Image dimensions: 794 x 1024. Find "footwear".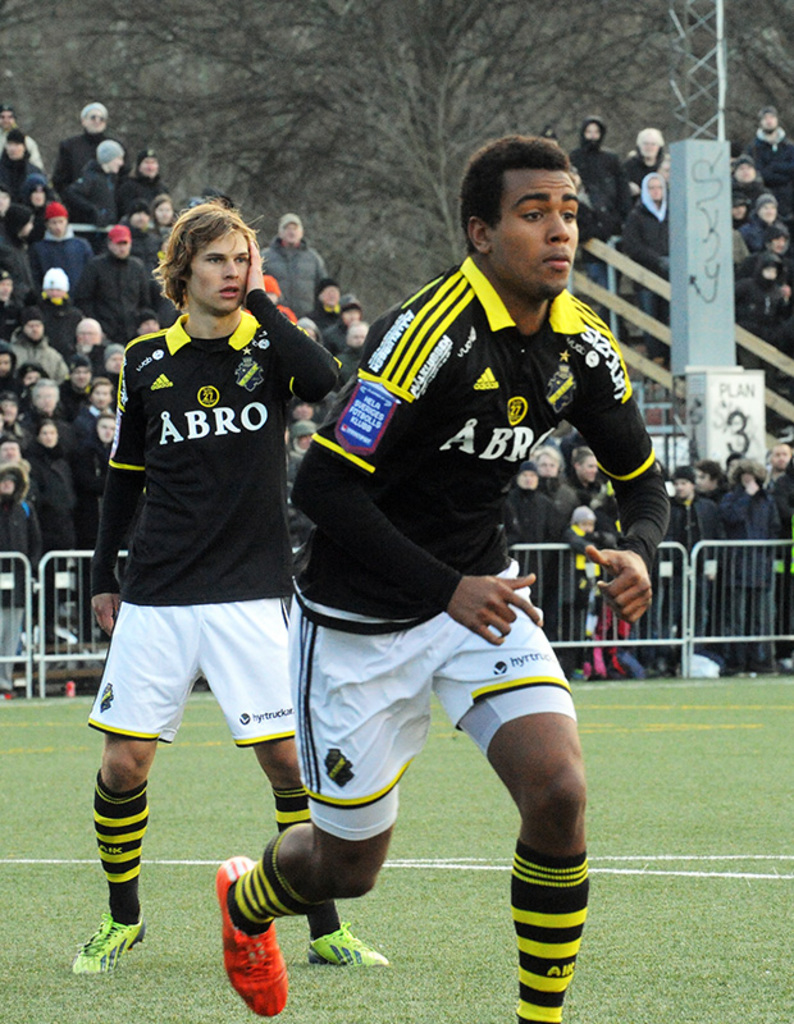
(304,920,389,970).
